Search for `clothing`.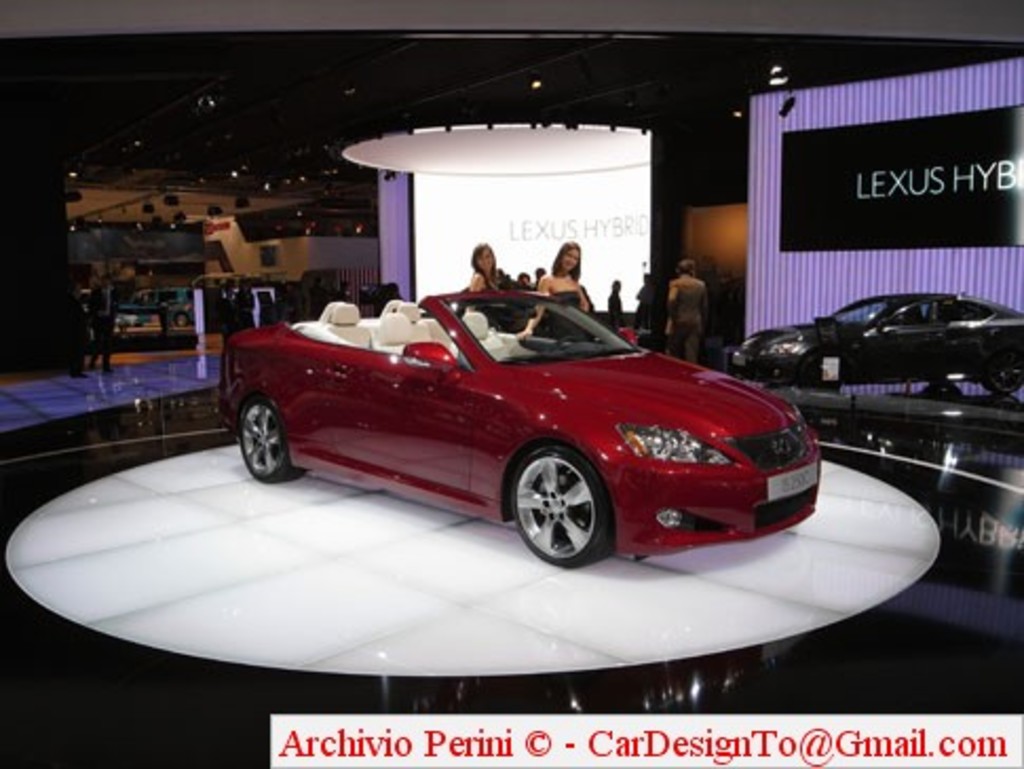
Found at [551, 283, 598, 340].
